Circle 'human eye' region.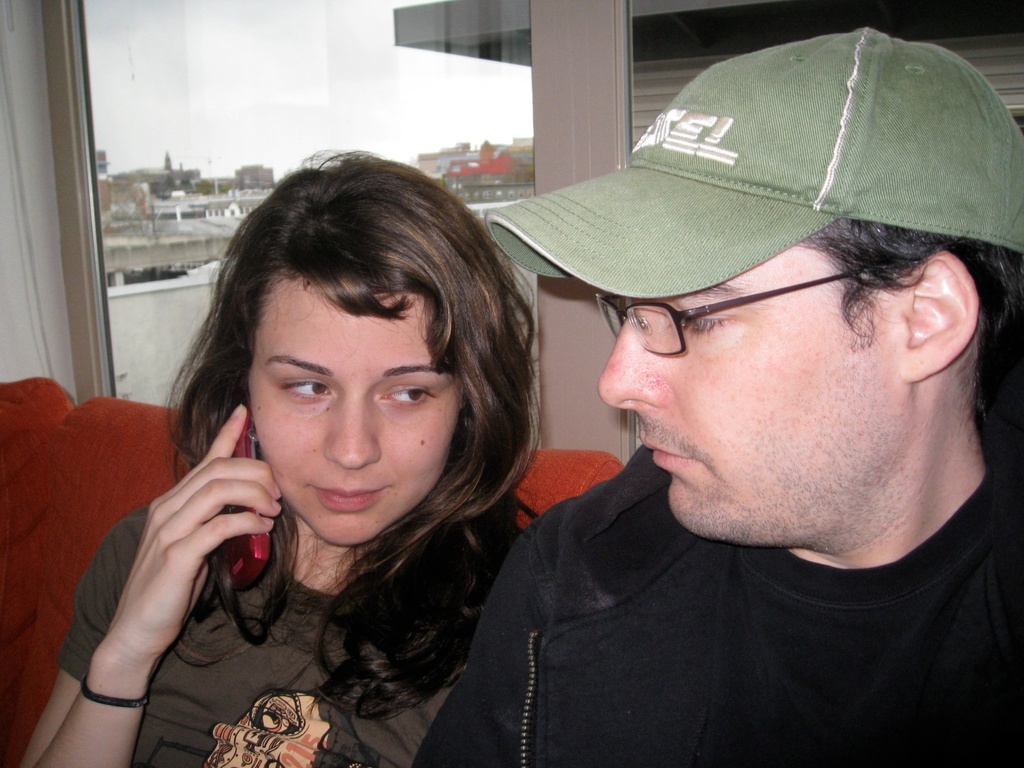
Region: crop(377, 383, 437, 408).
